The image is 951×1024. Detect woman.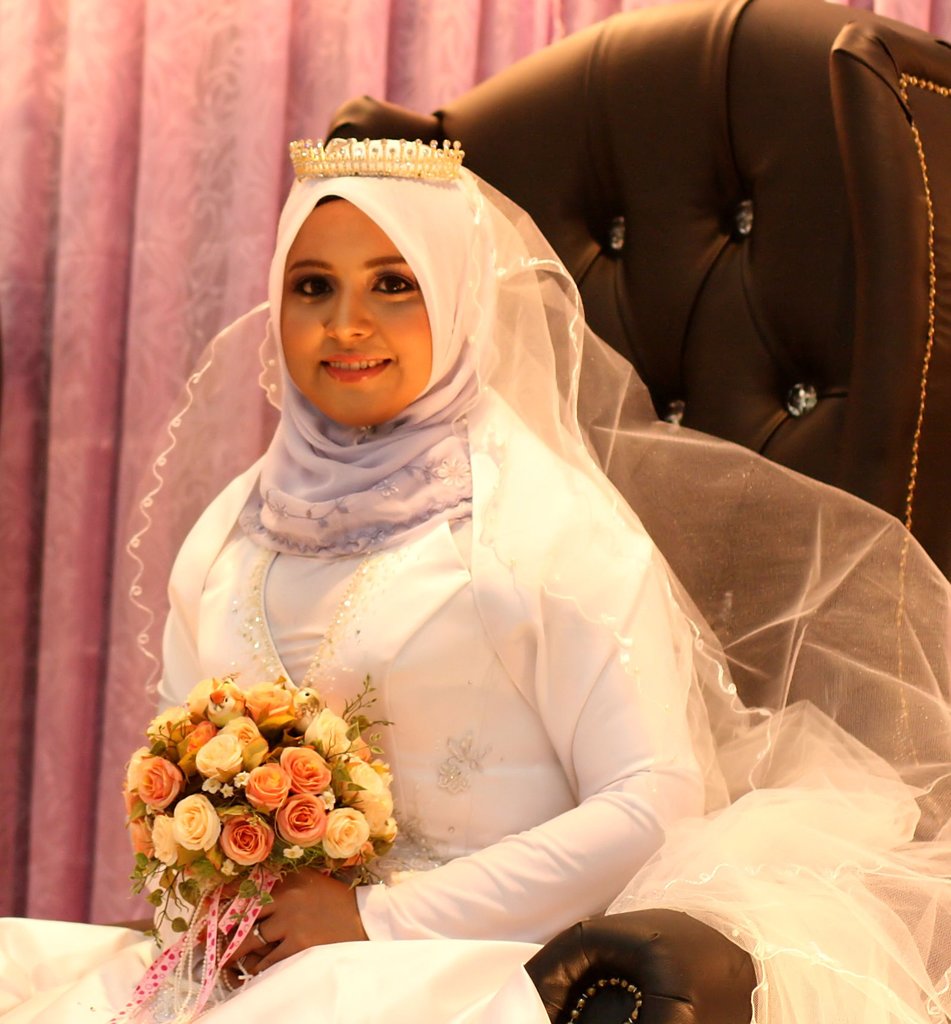
Detection: left=134, top=97, right=816, bottom=1002.
